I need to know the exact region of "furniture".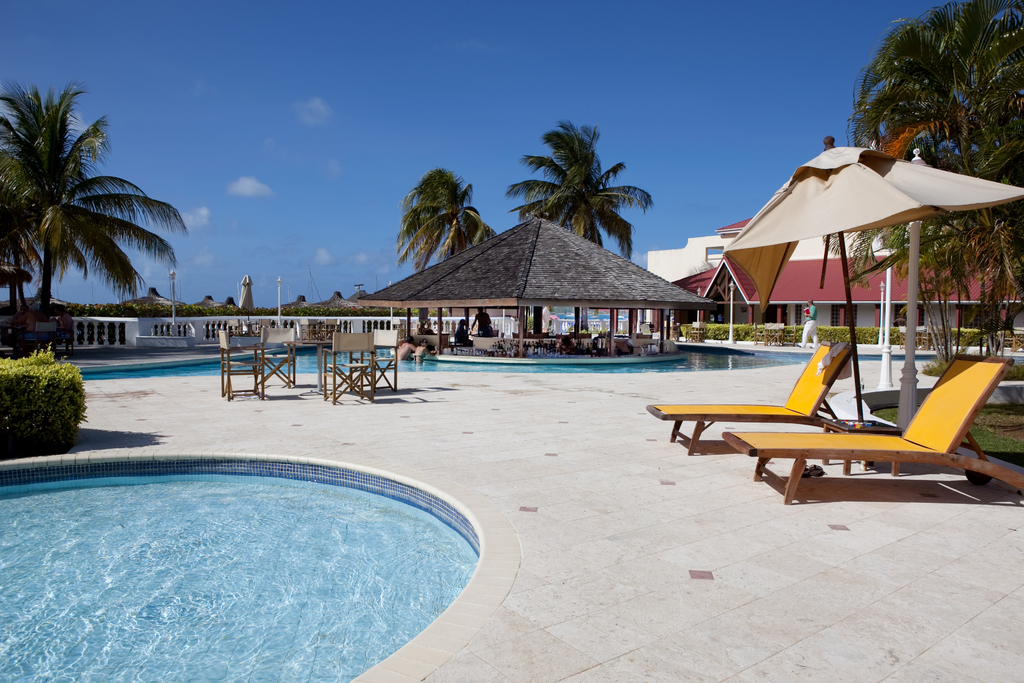
Region: 899:325:906:348.
